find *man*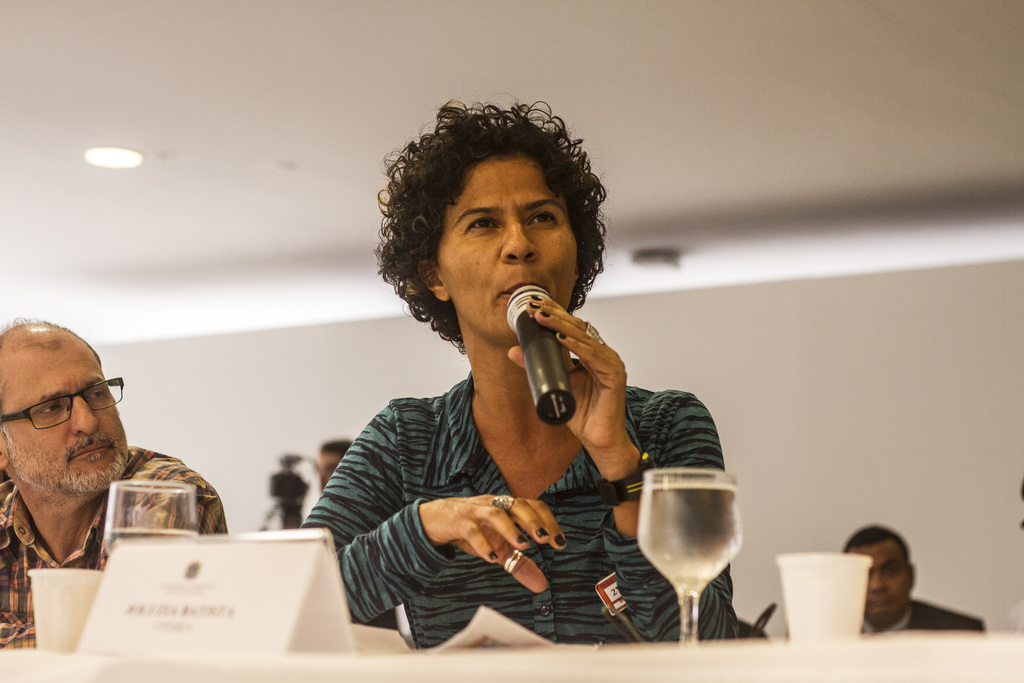
detection(0, 317, 237, 653)
